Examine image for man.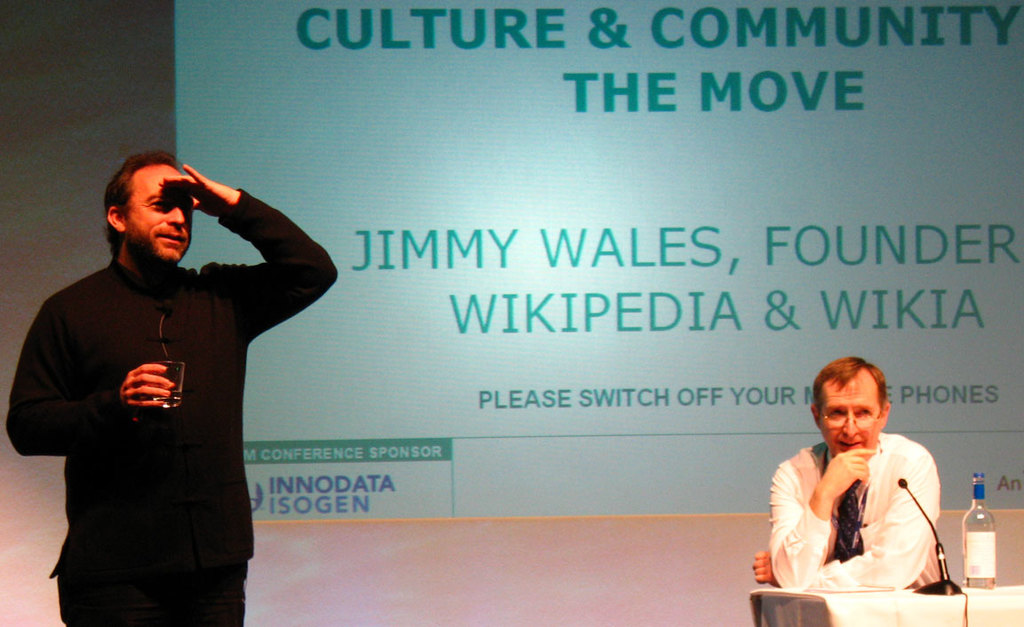
Examination result: BBox(20, 117, 340, 614).
